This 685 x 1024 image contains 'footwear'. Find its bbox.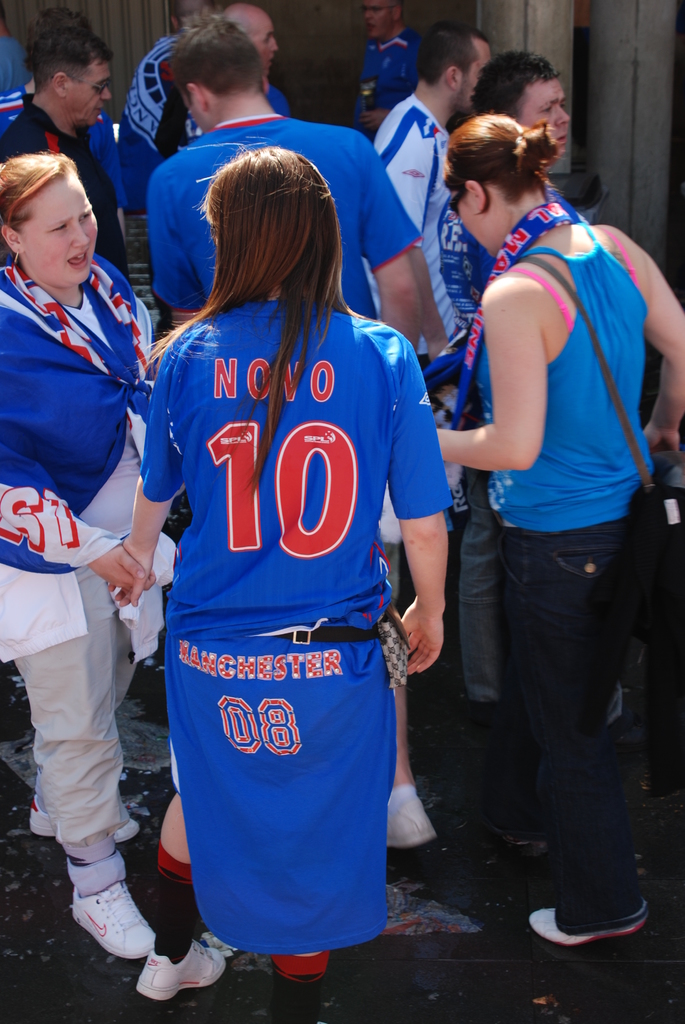
<bbox>530, 893, 647, 946</bbox>.
